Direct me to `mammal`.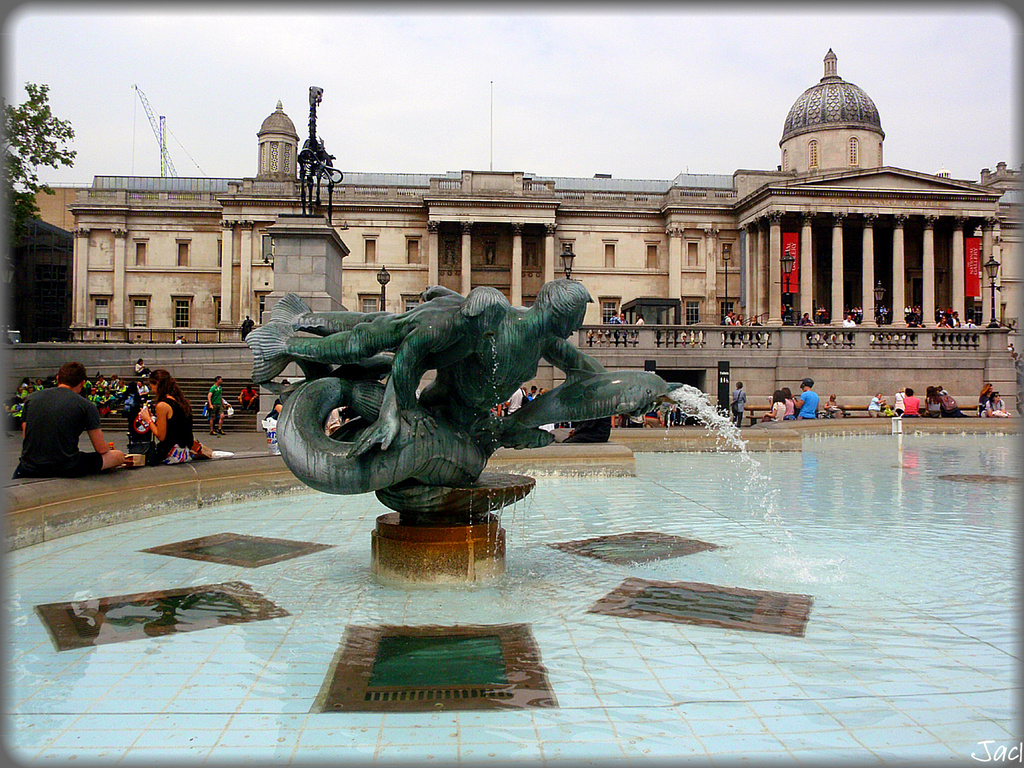
Direction: [left=722, top=311, right=734, bottom=338].
